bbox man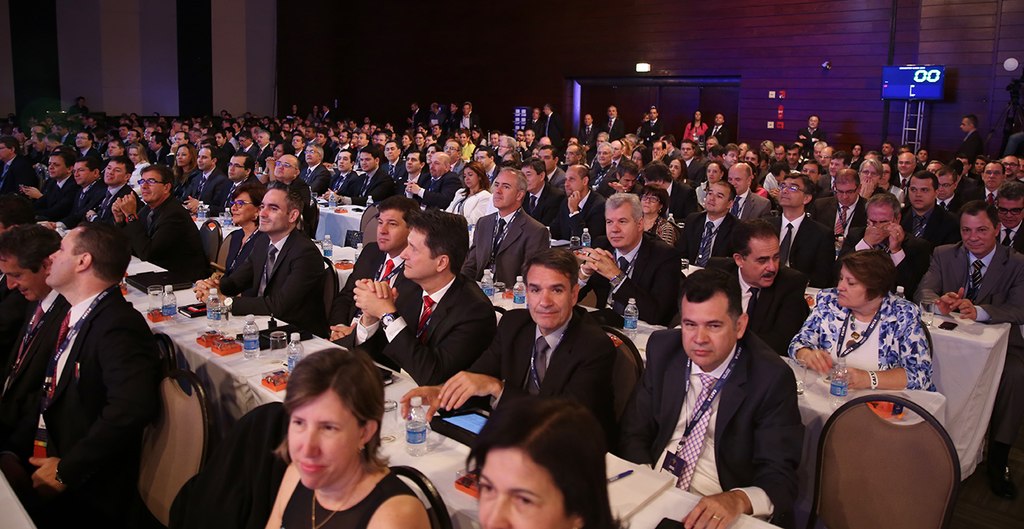
(x1=642, y1=159, x2=696, y2=225)
